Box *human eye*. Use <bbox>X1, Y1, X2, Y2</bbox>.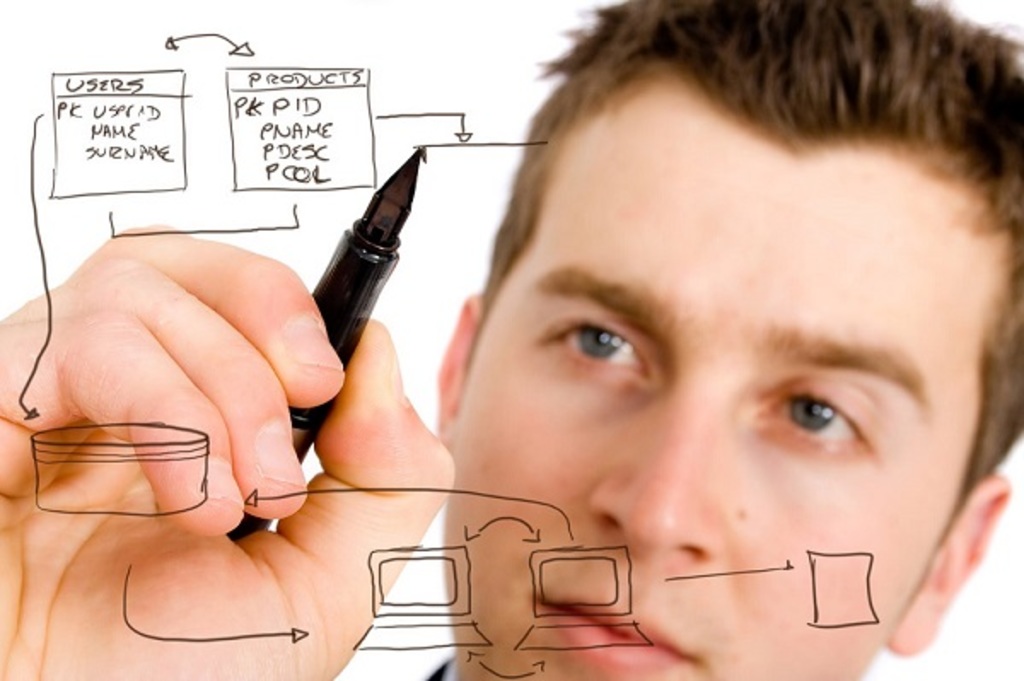
<bbox>754, 375, 894, 464</bbox>.
